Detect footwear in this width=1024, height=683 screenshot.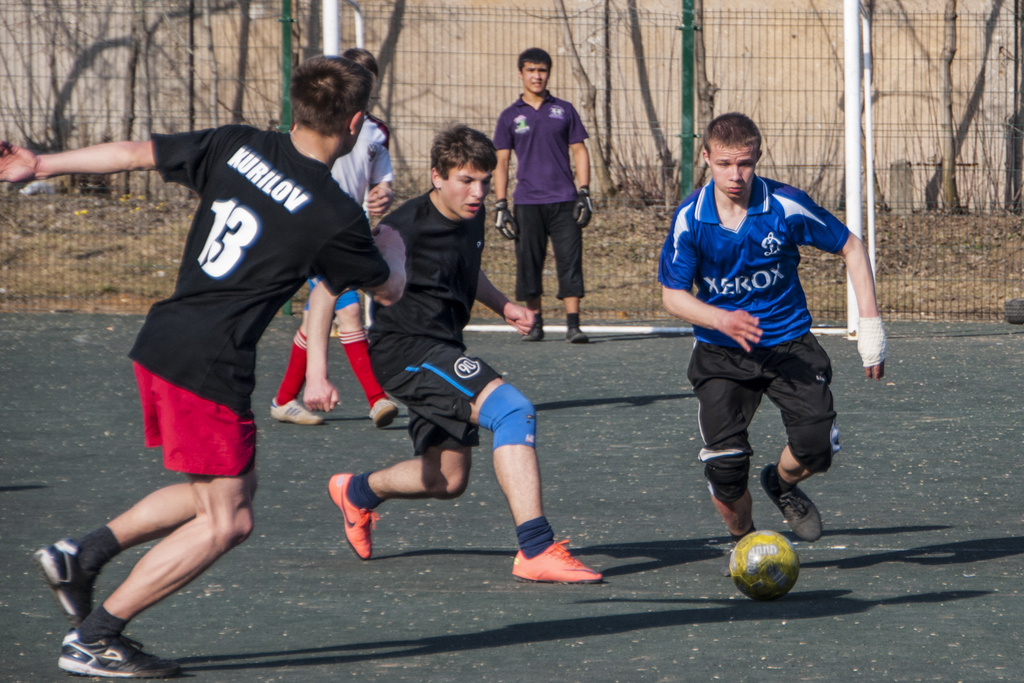
Detection: detection(758, 465, 824, 545).
